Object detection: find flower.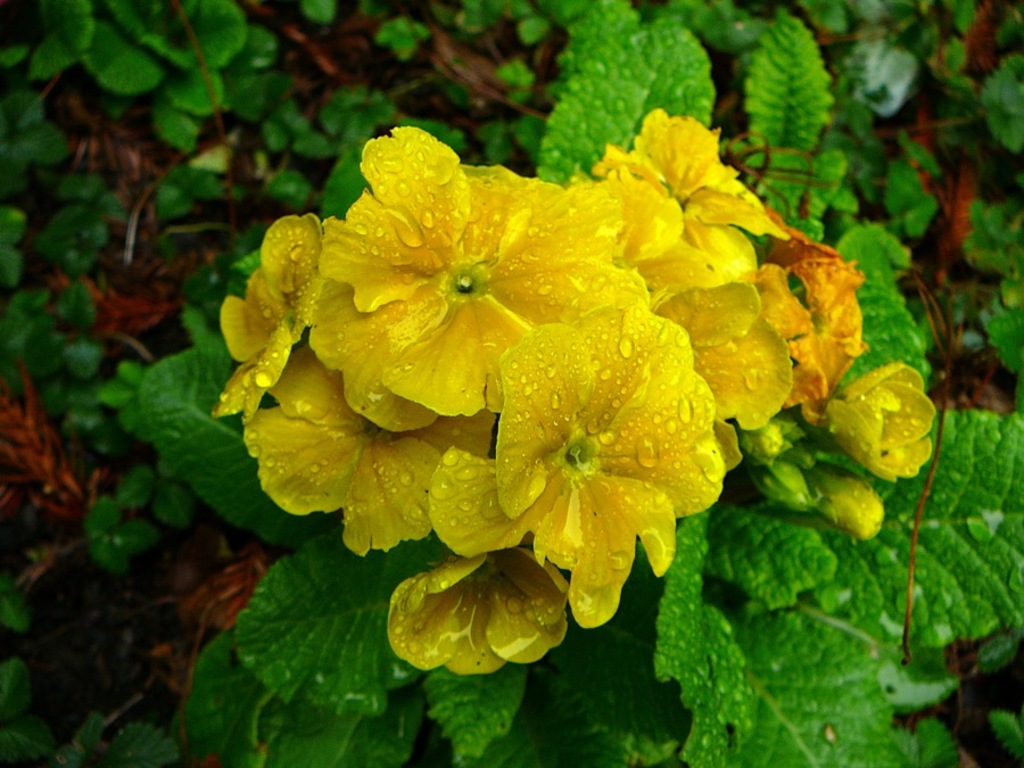
(left=204, top=209, right=329, bottom=421).
